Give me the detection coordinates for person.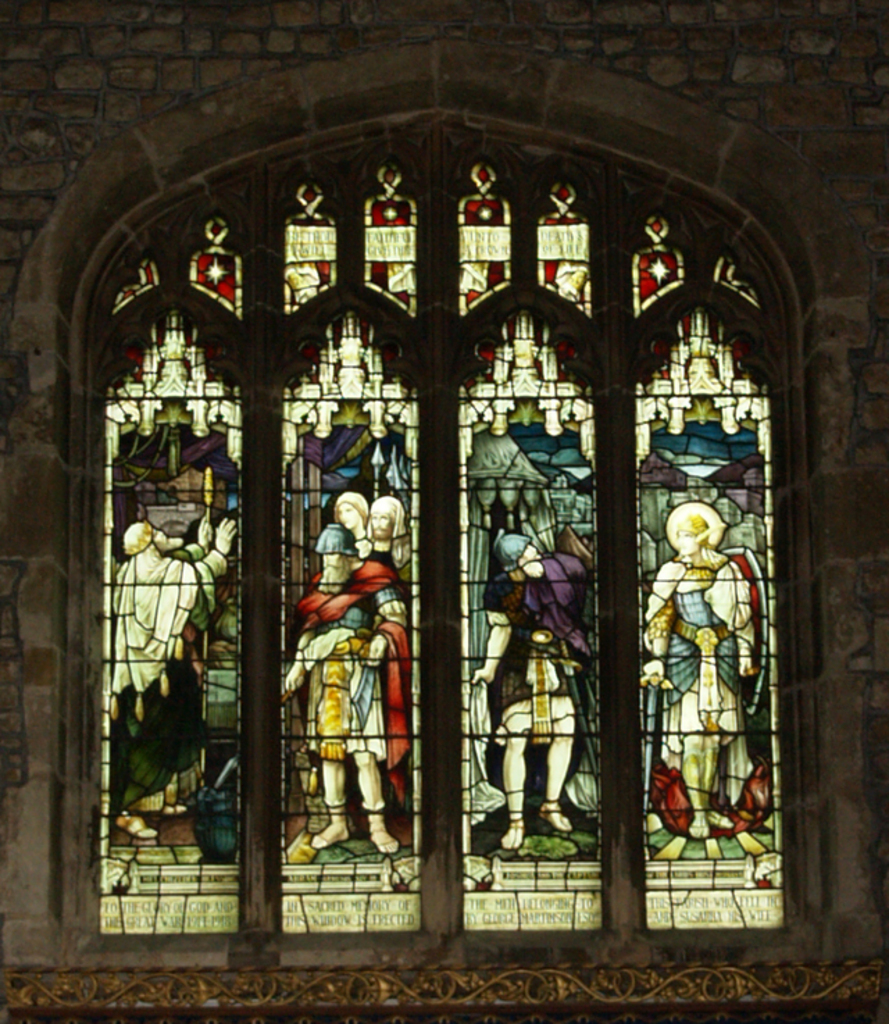
(x1=474, y1=532, x2=596, y2=850).
